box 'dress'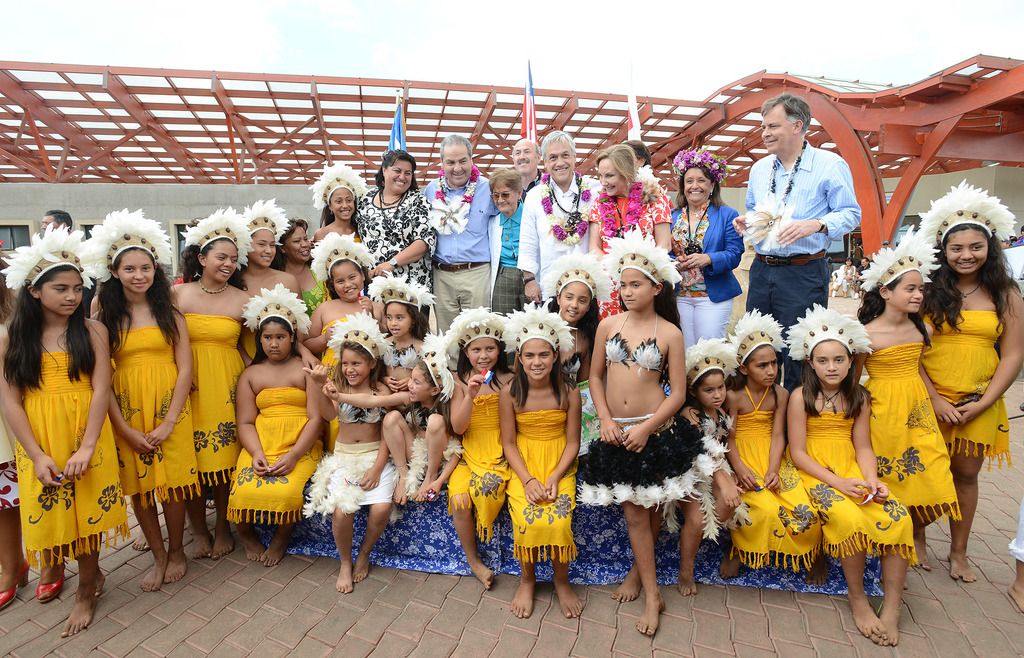
508:410:580:563
